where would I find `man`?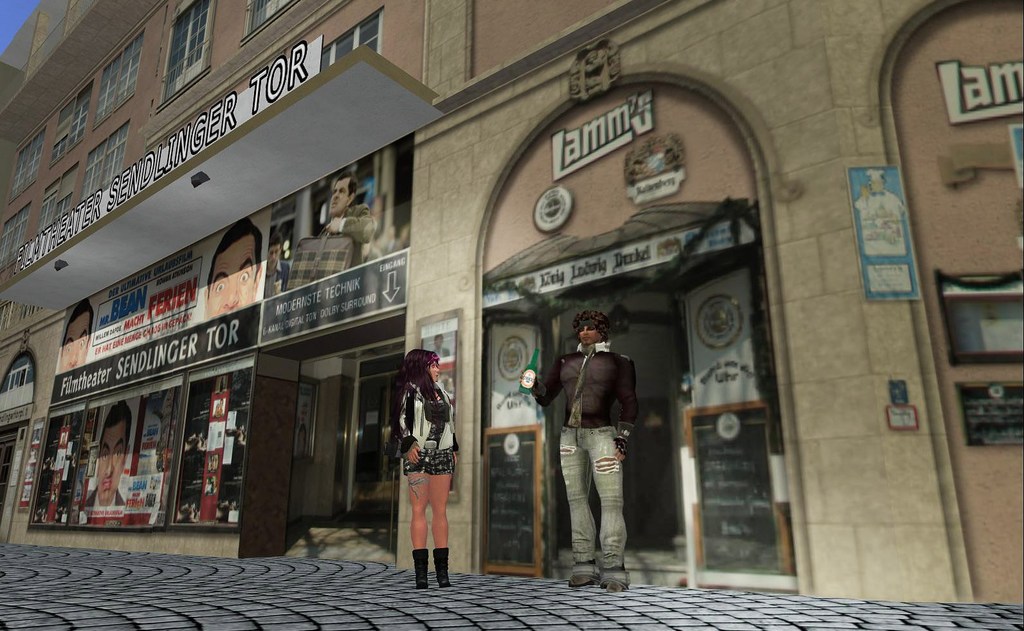
At (x1=318, y1=172, x2=380, y2=269).
